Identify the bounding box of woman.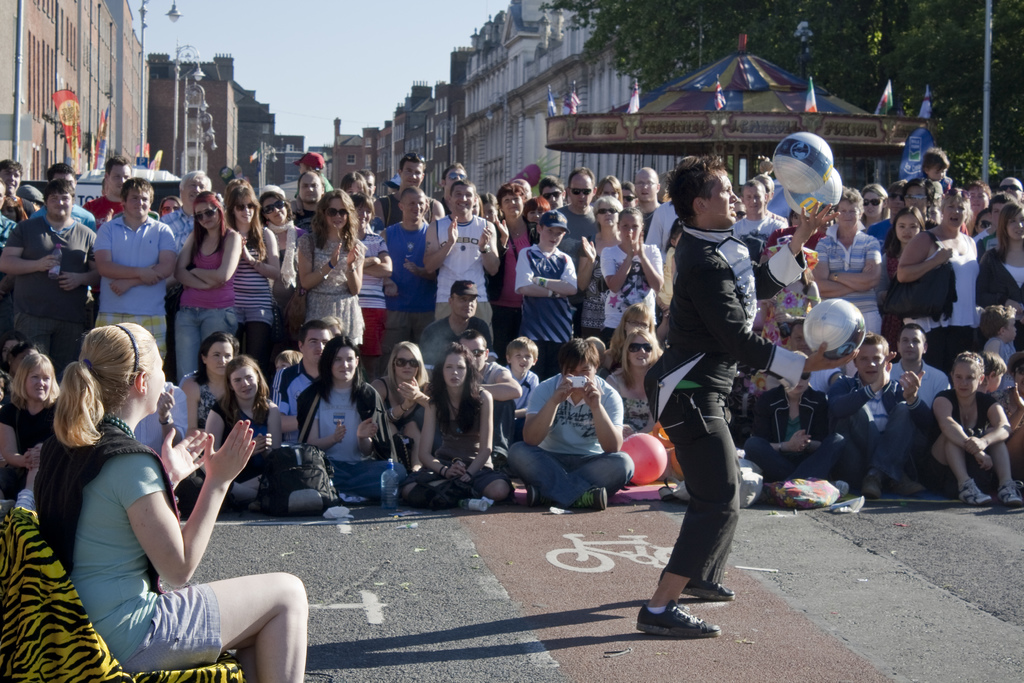
select_region(480, 193, 498, 222).
